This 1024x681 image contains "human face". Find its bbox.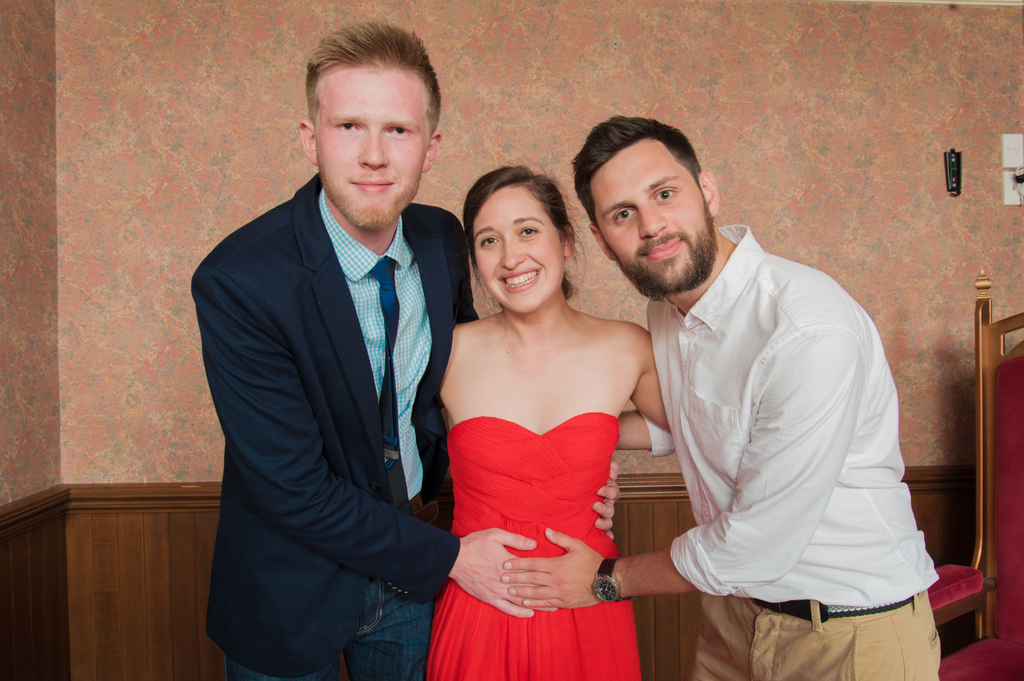
x1=596, y1=156, x2=702, y2=282.
